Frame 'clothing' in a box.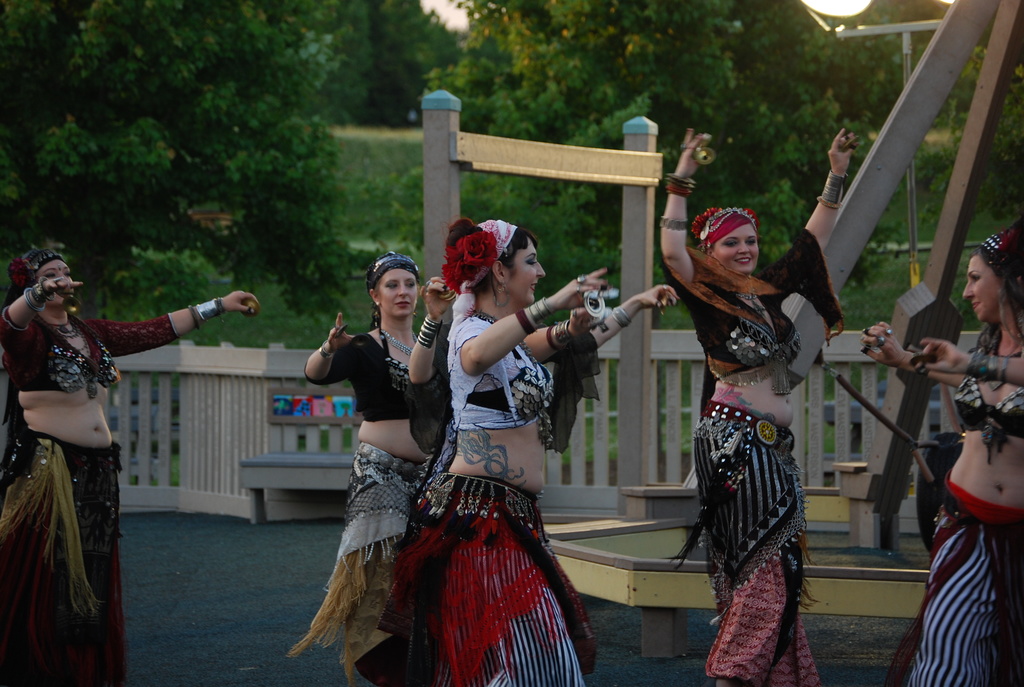
box(653, 214, 844, 686).
